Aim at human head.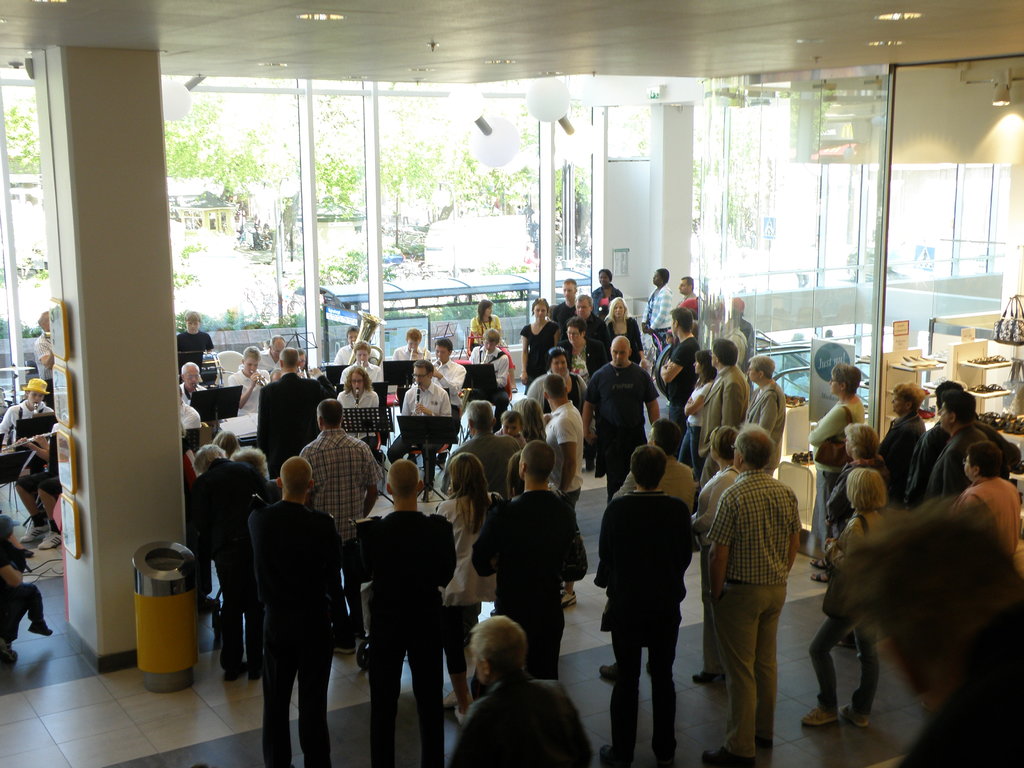
Aimed at (left=708, top=339, right=738, bottom=371).
